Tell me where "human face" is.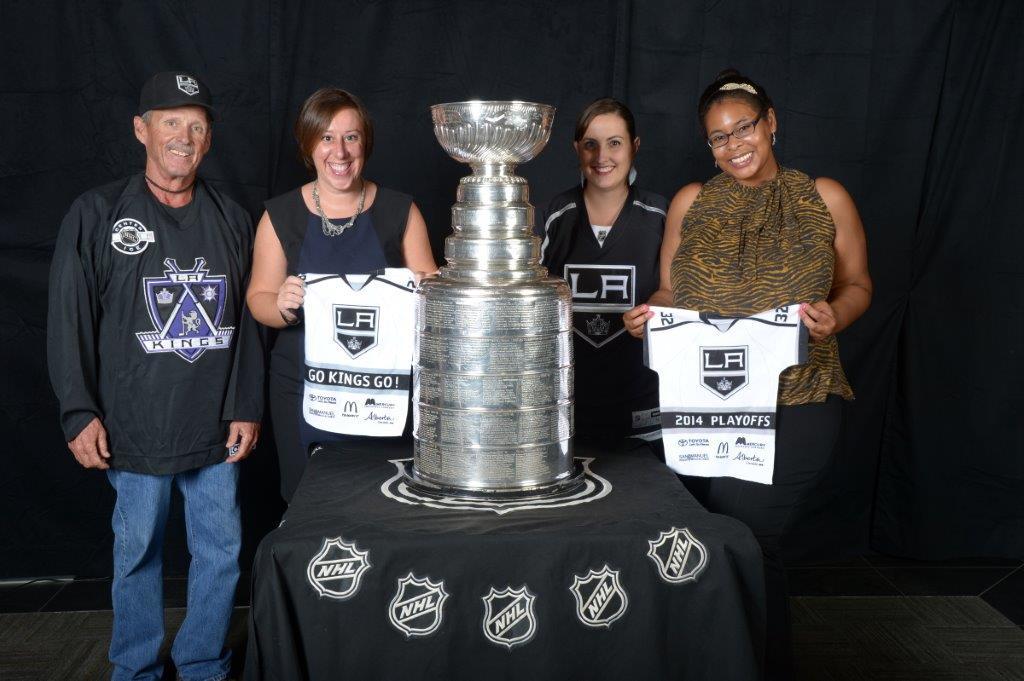
"human face" is at crop(312, 105, 365, 194).
